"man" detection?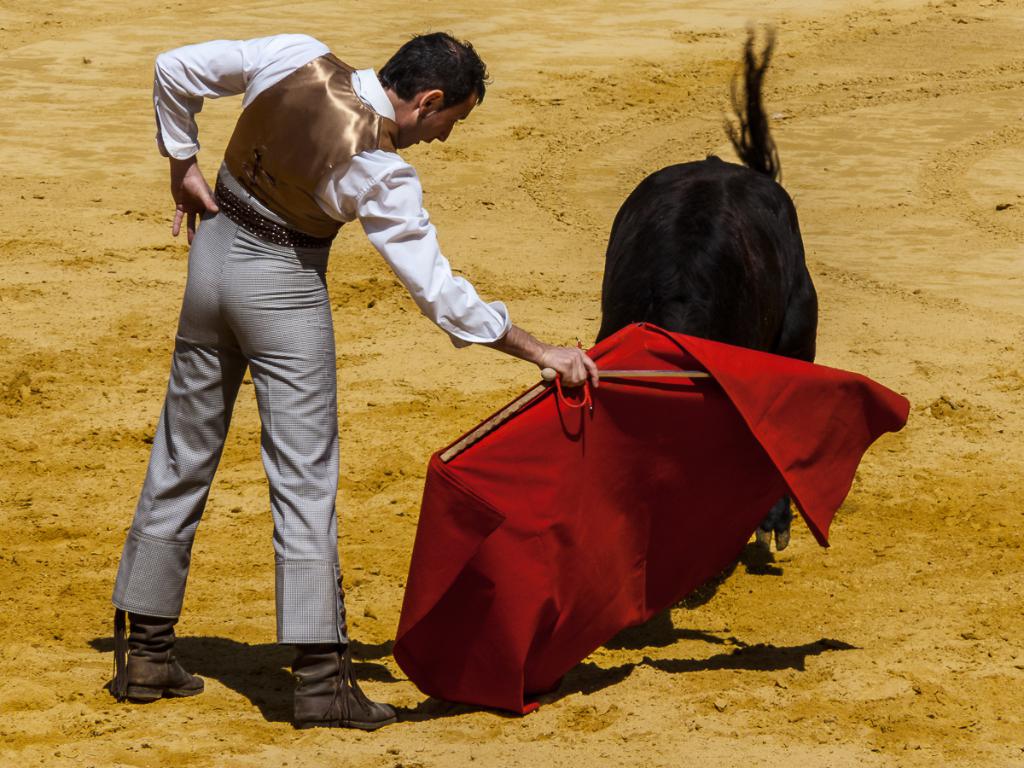
100/24/546/709
